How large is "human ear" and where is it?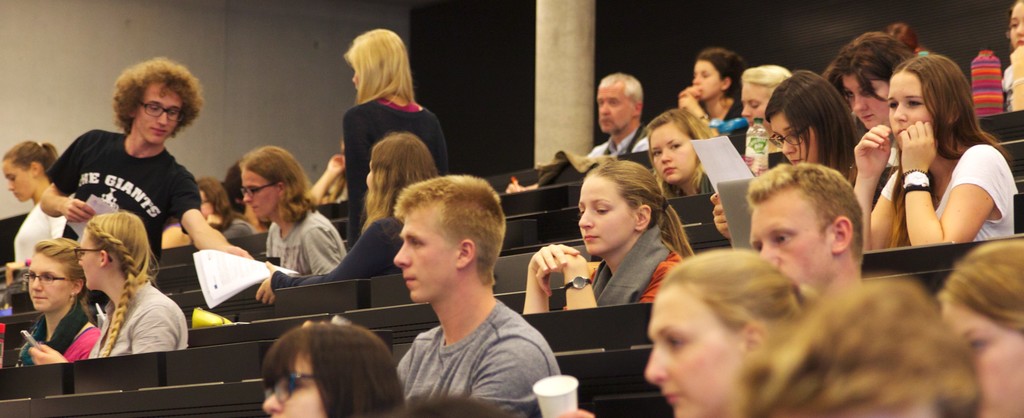
Bounding box: locate(98, 249, 110, 269).
